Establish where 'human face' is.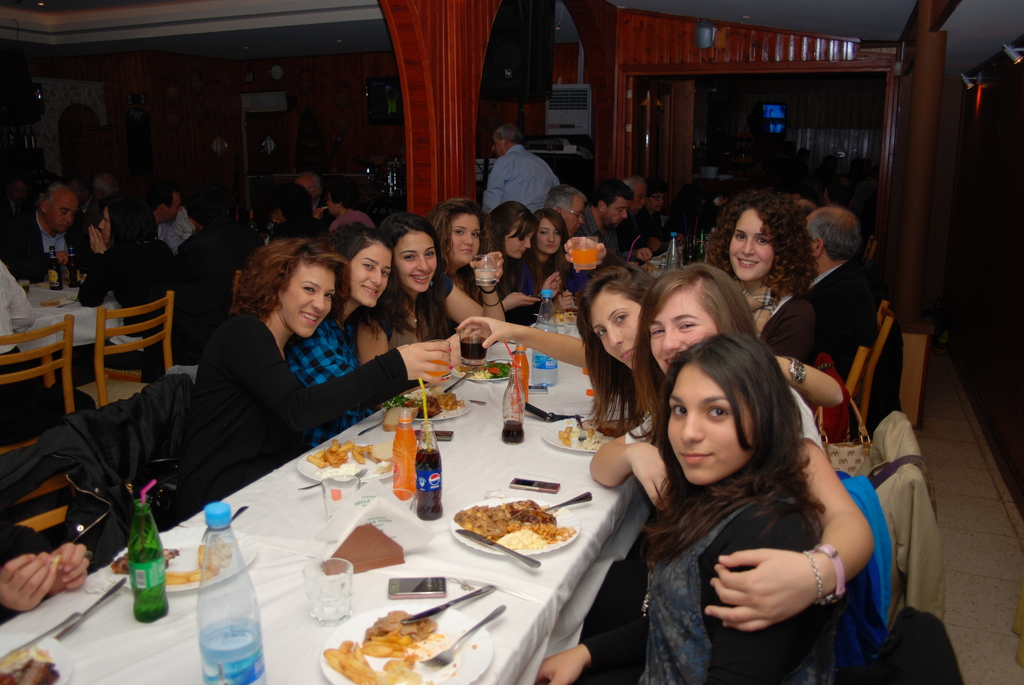
Established at (x1=47, y1=187, x2=82, y2=231).
